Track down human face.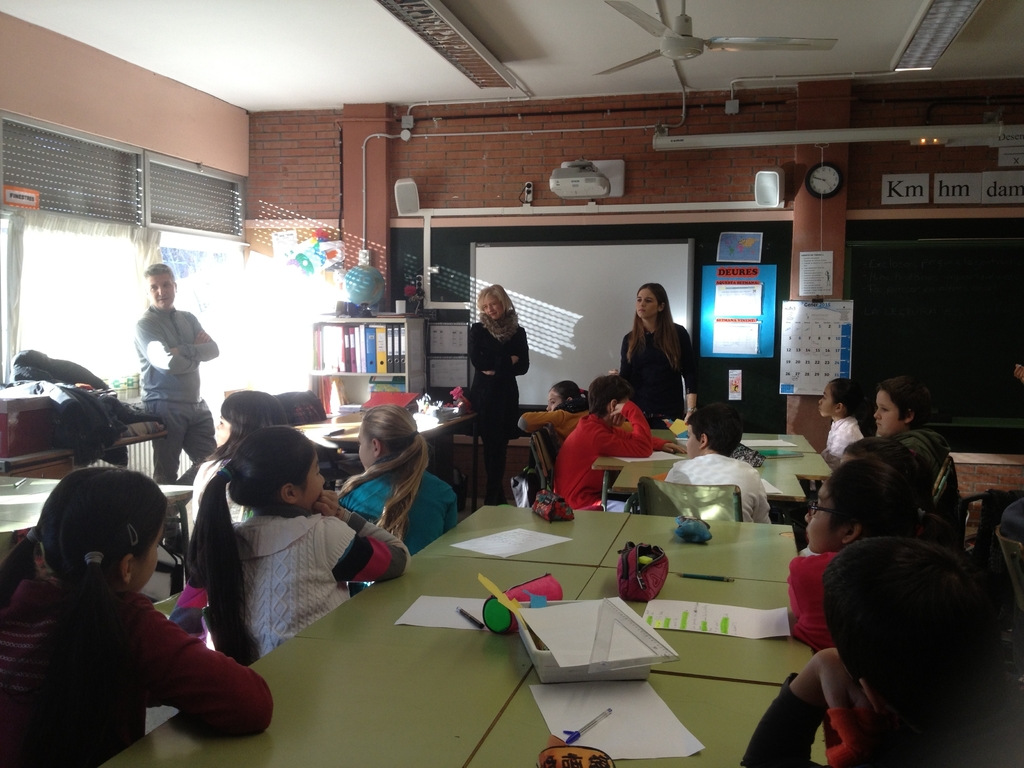
Tracked to (686,424,701,460).
